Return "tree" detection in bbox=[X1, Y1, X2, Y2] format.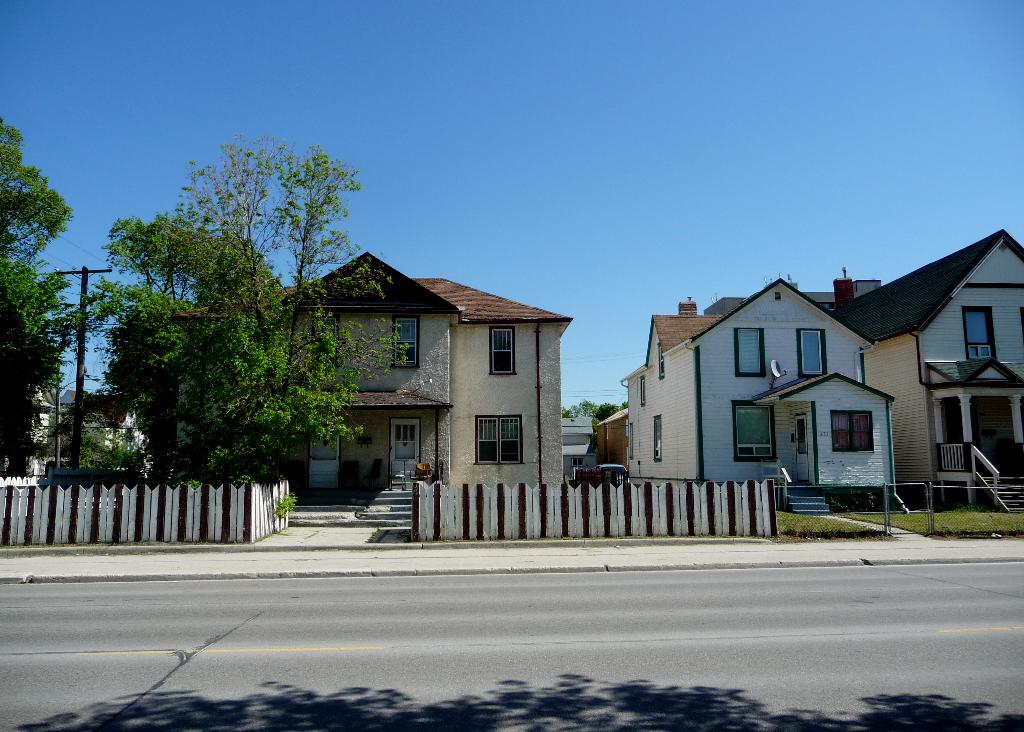
bbox=[0, 113, 72, 491].
